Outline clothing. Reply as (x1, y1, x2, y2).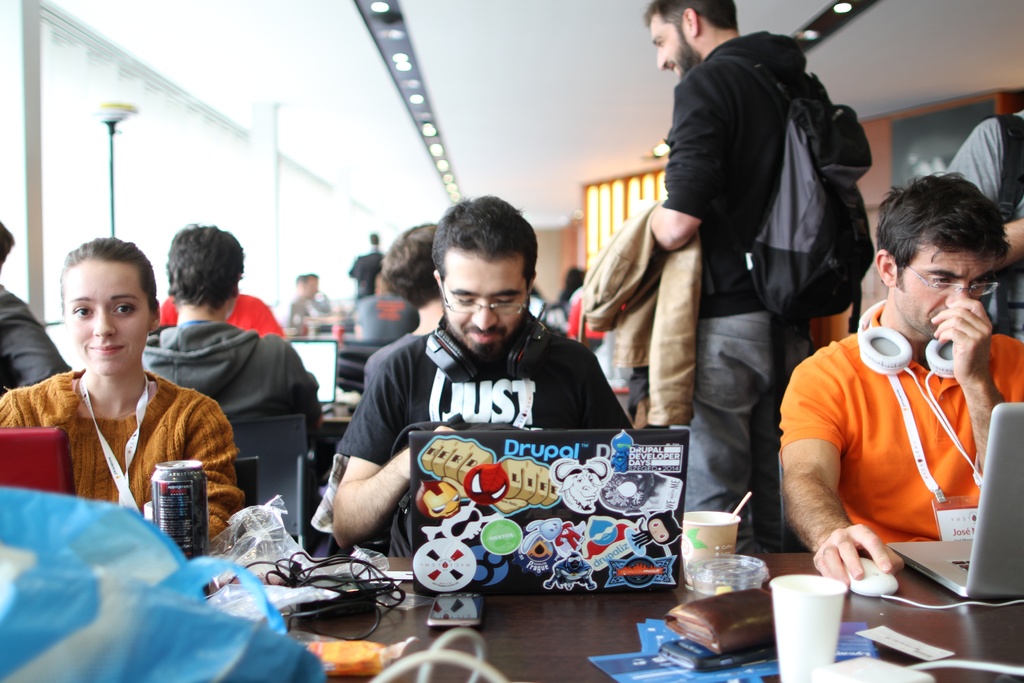
(146, 322, 331, 399).
